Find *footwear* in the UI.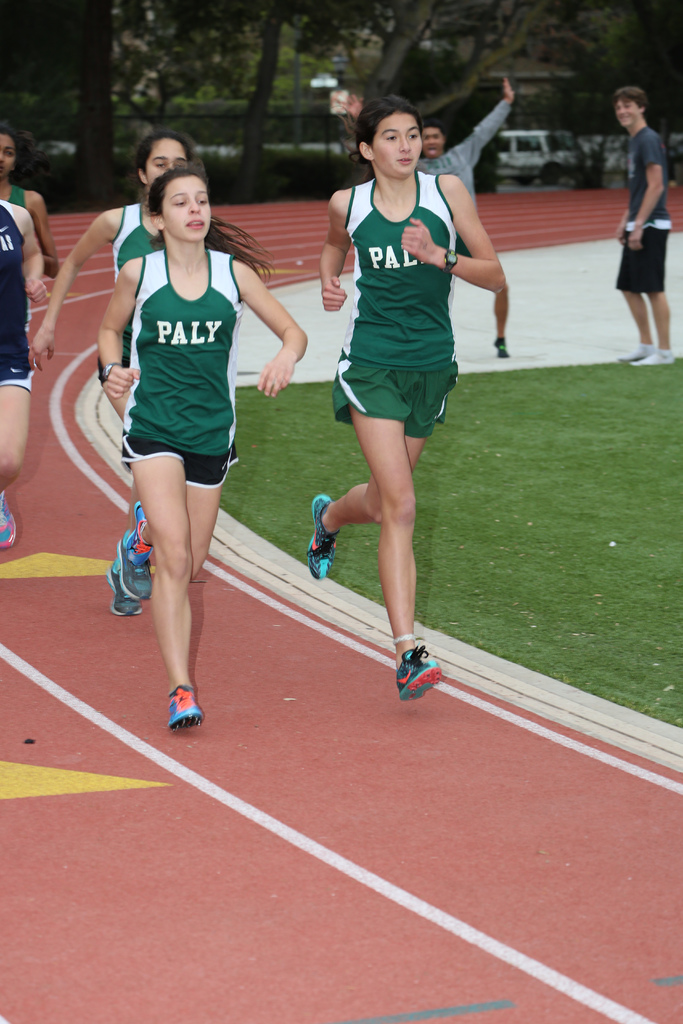
UI element at 620, 342, 651, 359.
